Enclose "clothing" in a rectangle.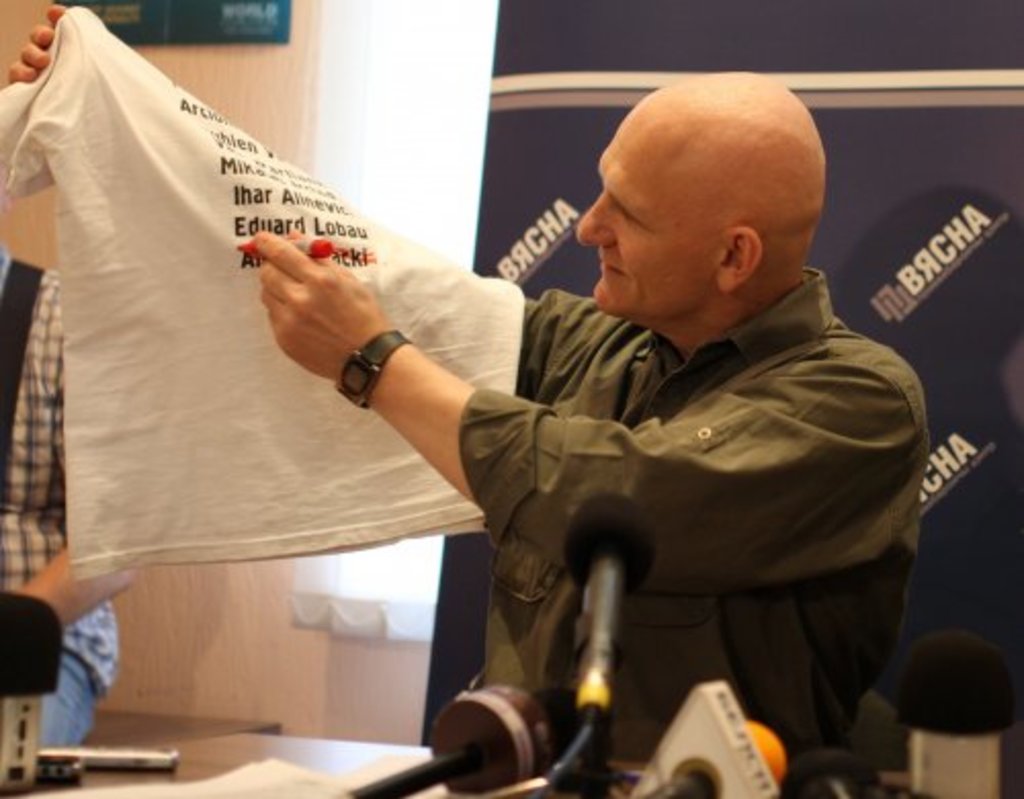
0, 283, 119, 758.
